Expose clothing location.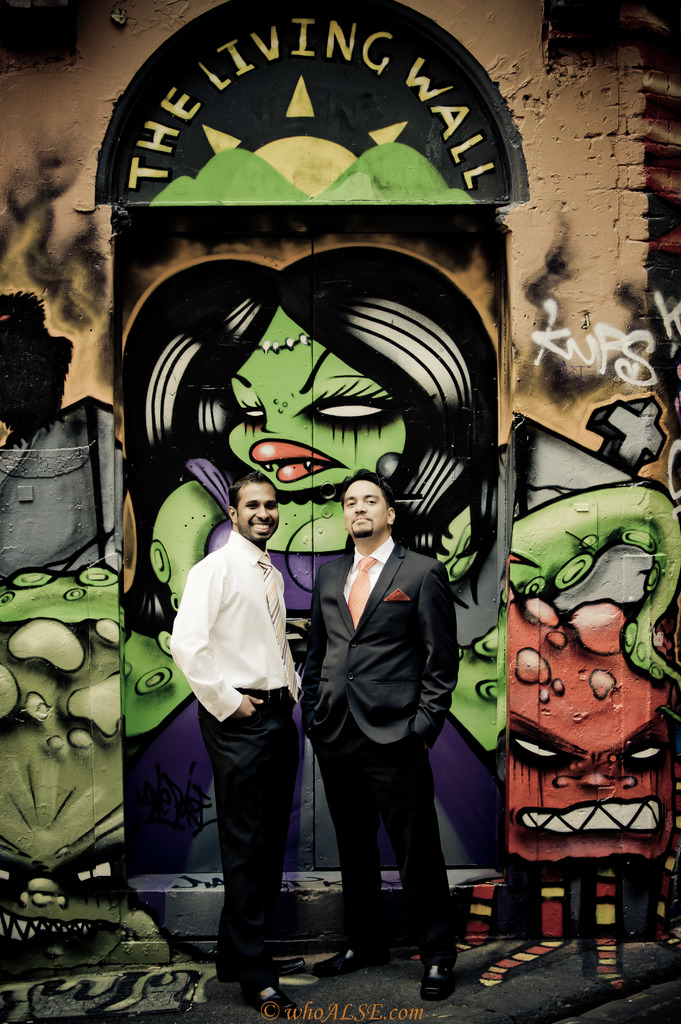
Exposed at bbox(301, 528, 447, 956).
